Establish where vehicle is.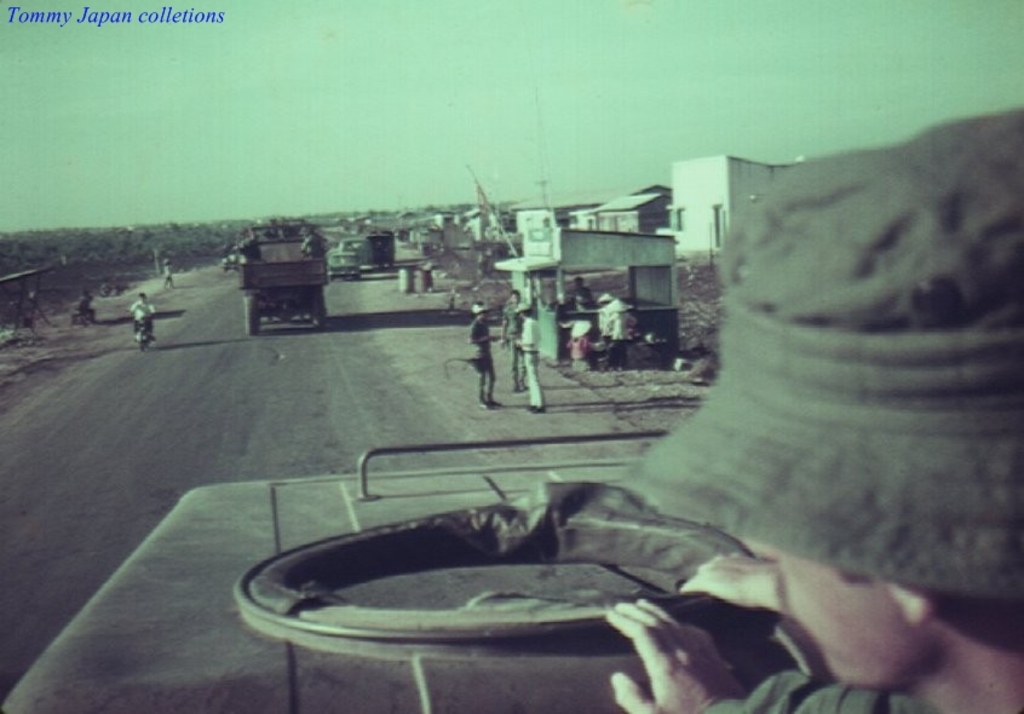
Established at select_region(8, 404, 1023, 713).
